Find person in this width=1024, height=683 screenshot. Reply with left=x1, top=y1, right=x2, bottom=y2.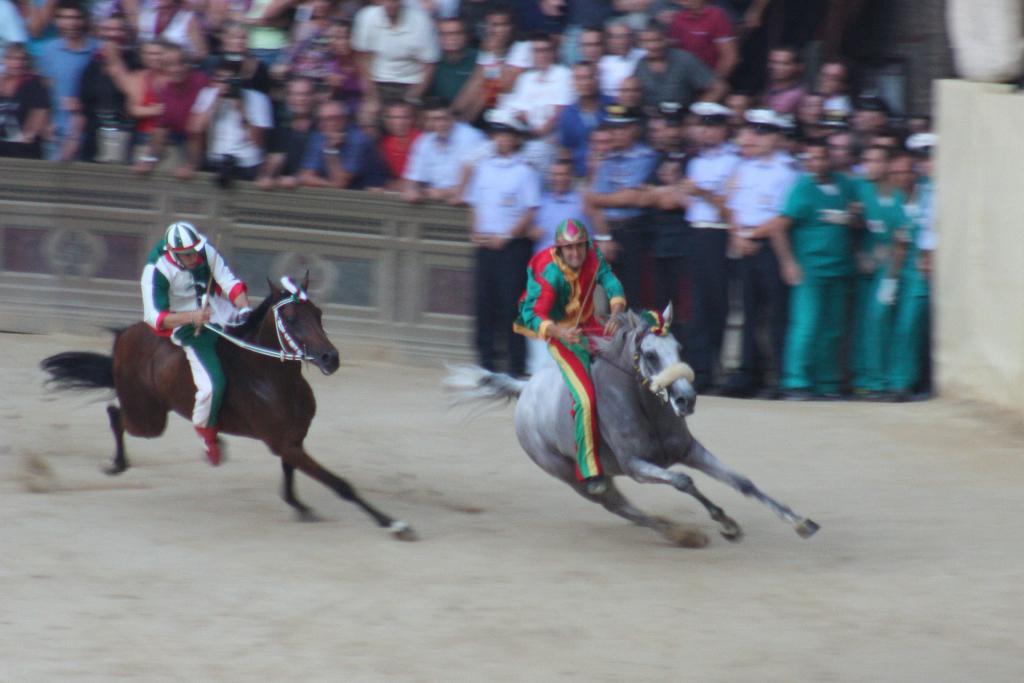
left=633, top=21, right=724, bottom=103.
